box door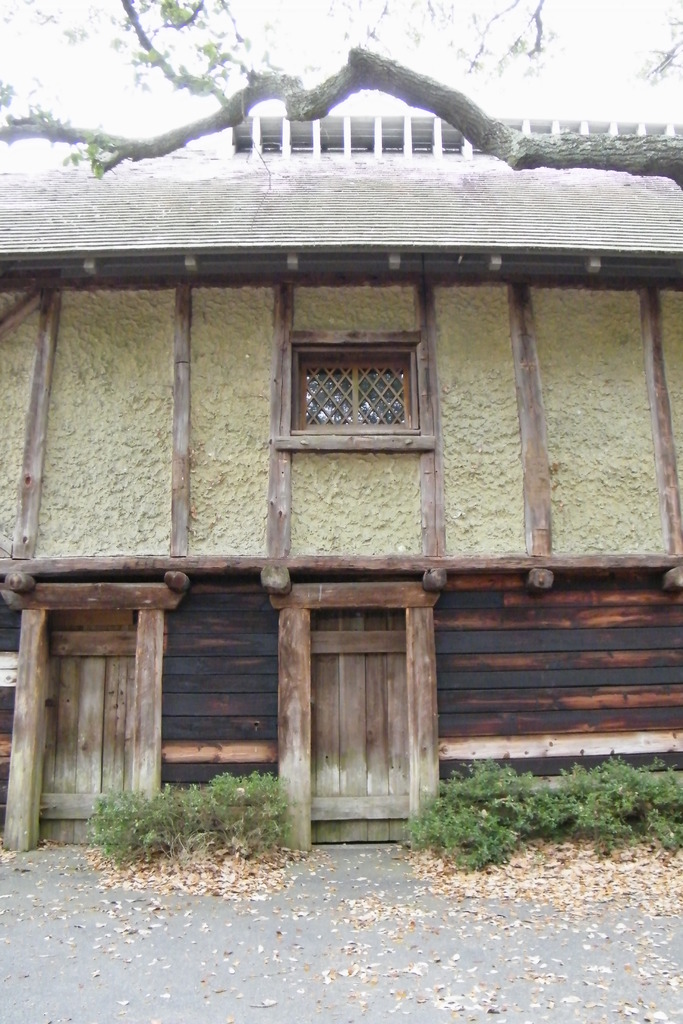
(left=35, top=612, right=148, bottom=847)
